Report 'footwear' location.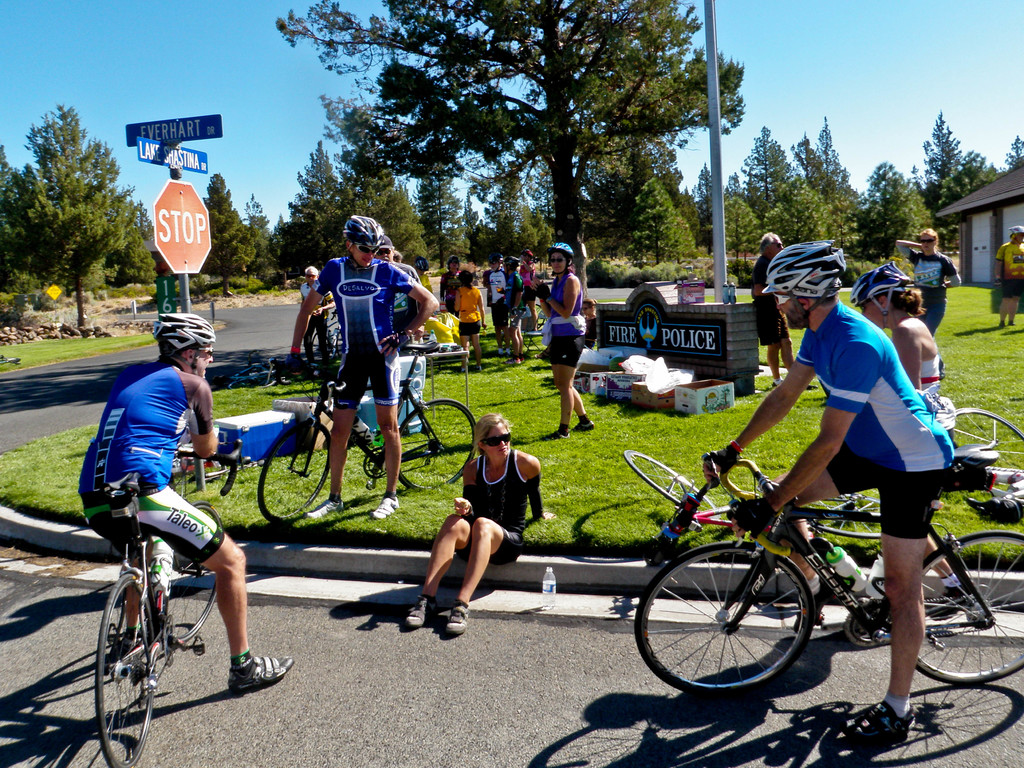
Report: (x1=472, y1=363, x2=485, y2=373).
